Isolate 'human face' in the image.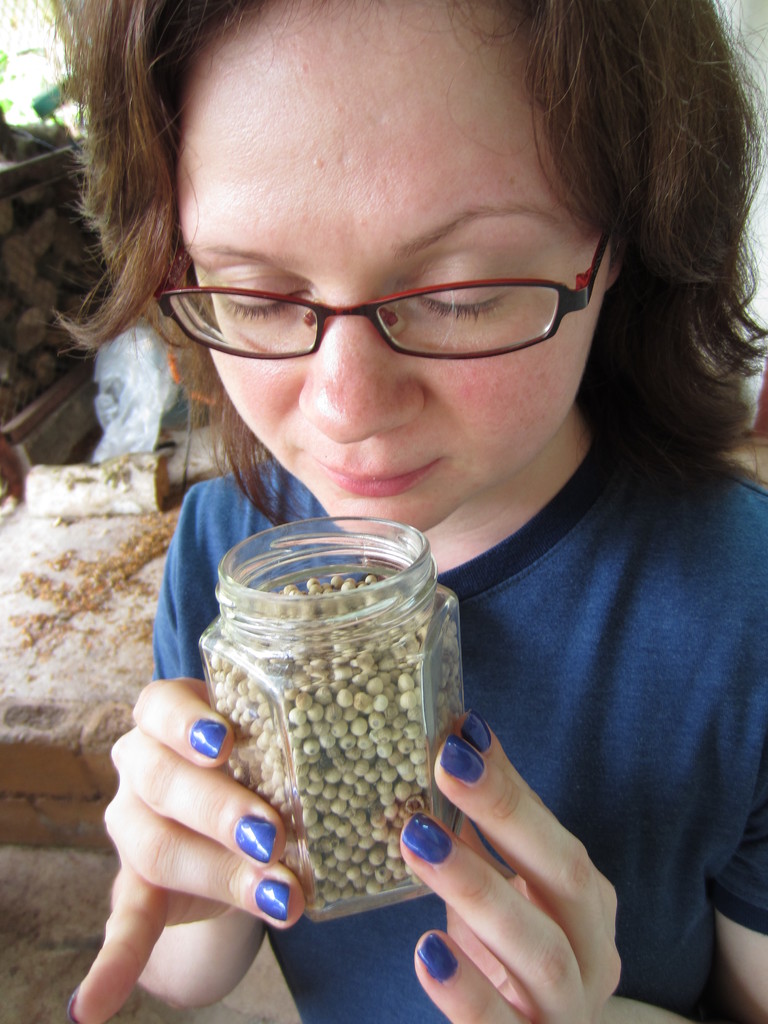
Isolated region: bbox=(179, 12, 618, 548).
